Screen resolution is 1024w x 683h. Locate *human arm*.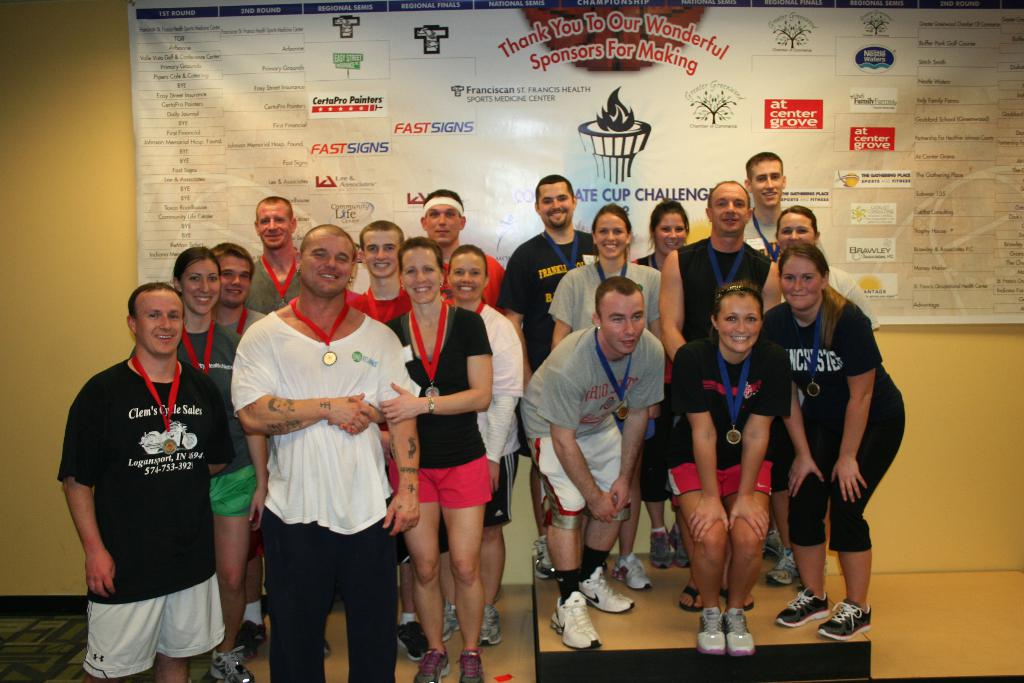
bbox(199, 408, 236, 479).
